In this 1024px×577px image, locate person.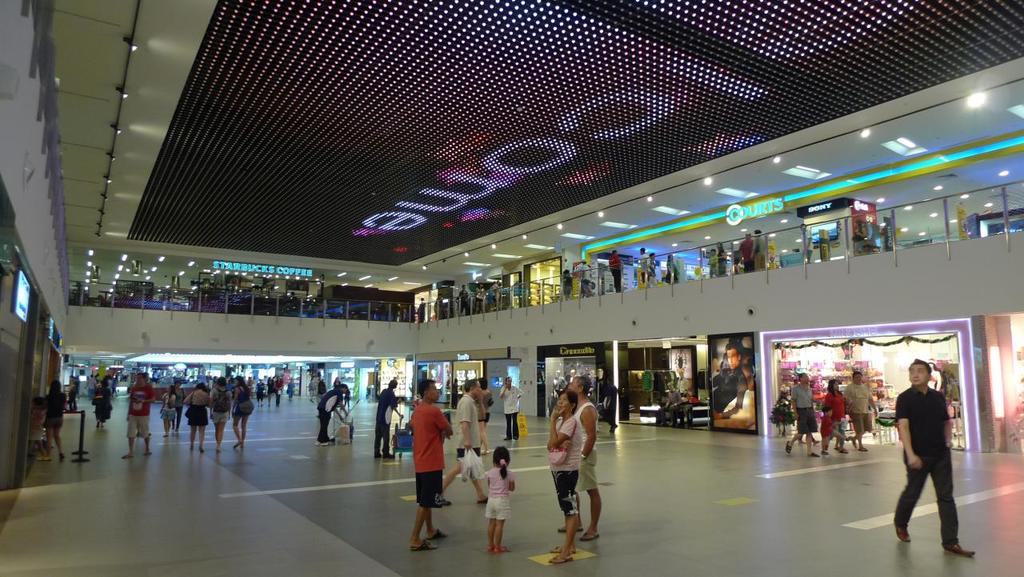
Bounding box: region(234, 373, 258, 455).
